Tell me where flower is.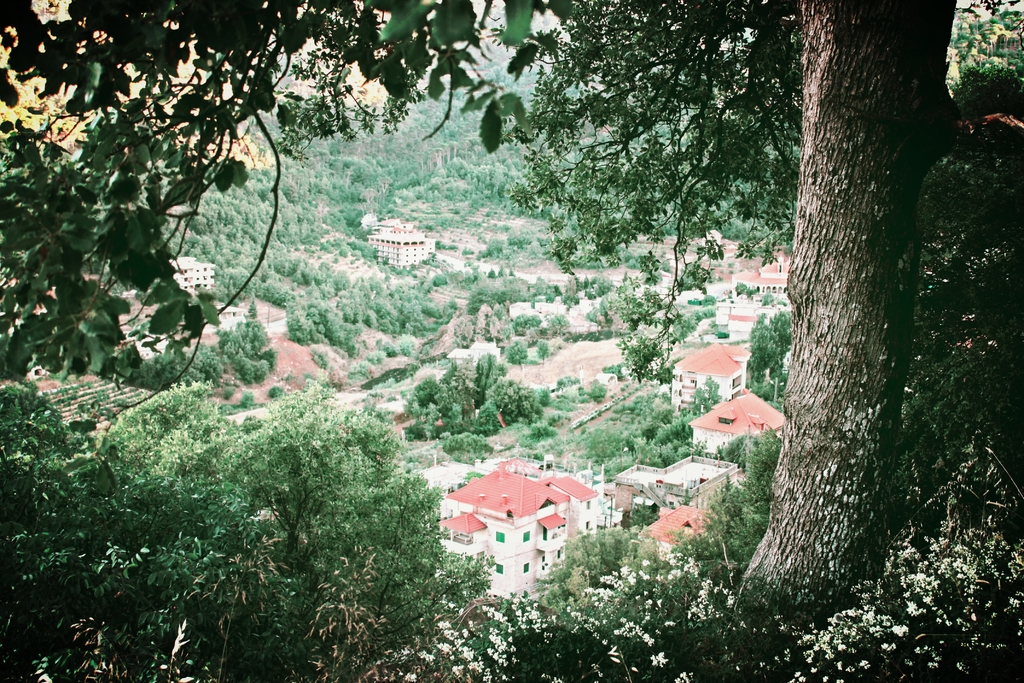
flower is at crop(893, 621, 907, 640).
